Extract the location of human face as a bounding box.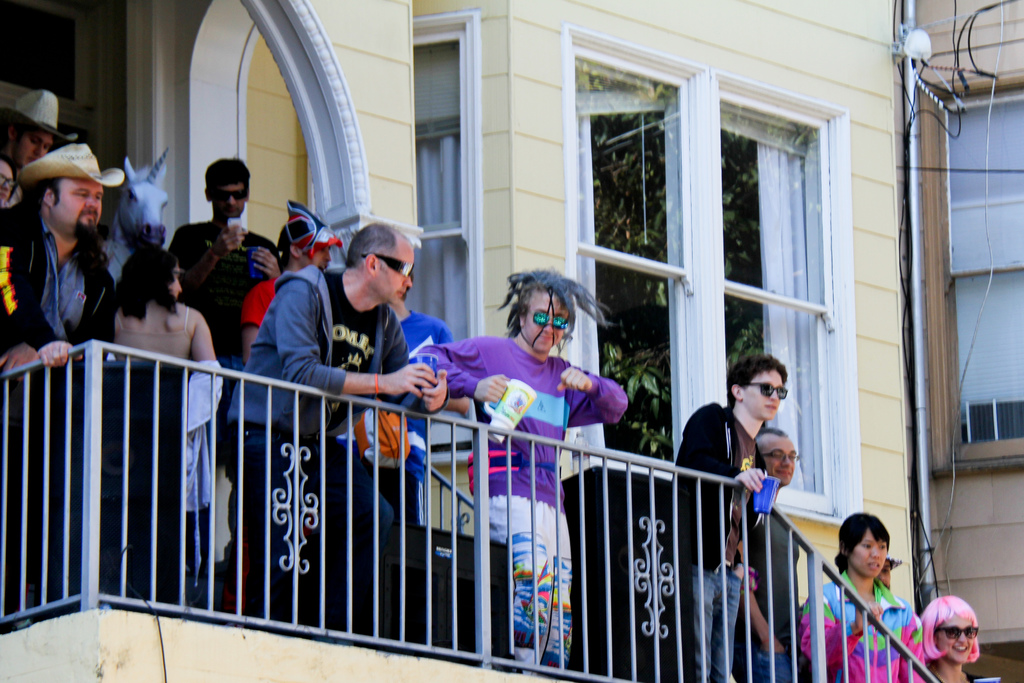
Rect(54, 178, 98, 231).
